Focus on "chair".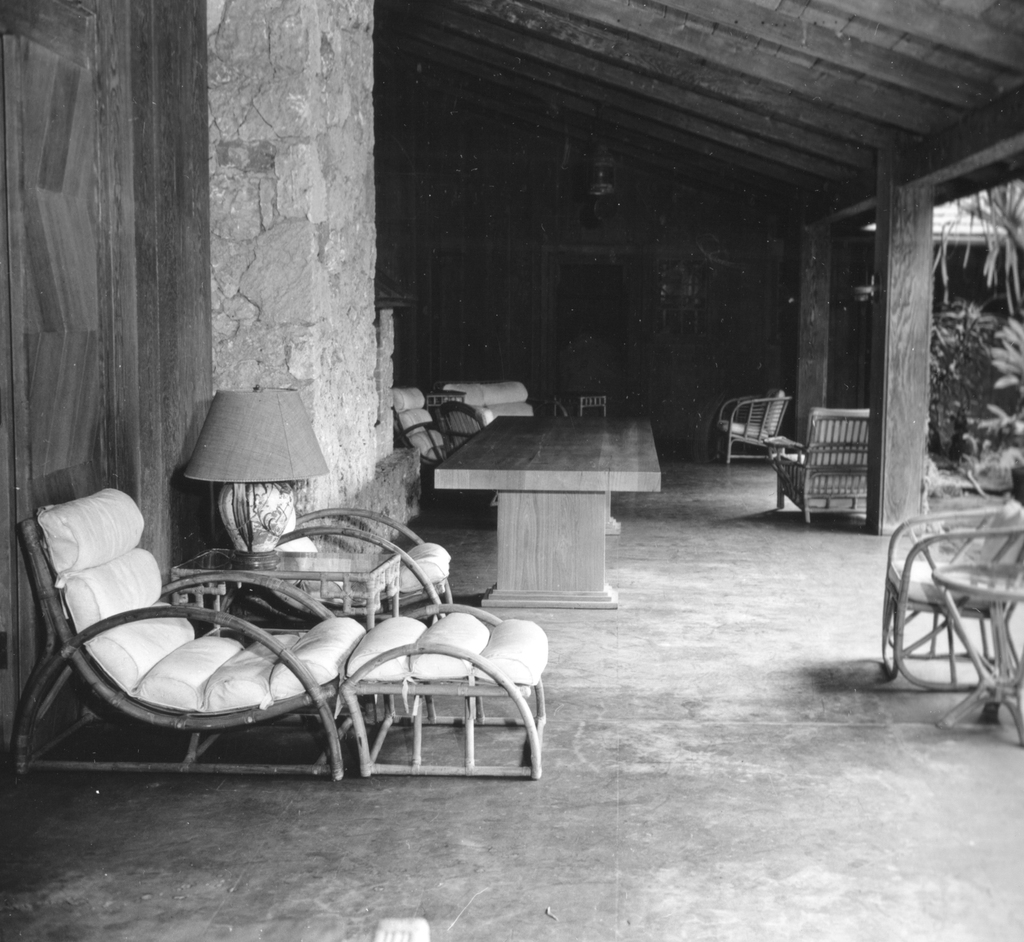
Focused at rect(5, 488, 548, 780).
